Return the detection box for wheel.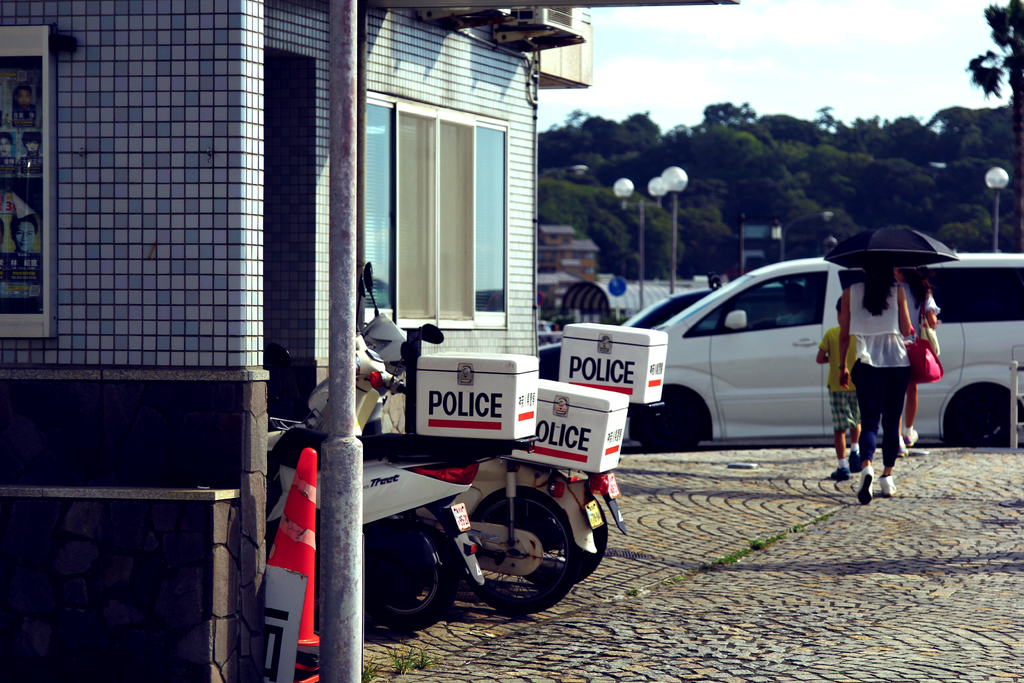
x1=634 y1=389 x2=705 y2=452.
